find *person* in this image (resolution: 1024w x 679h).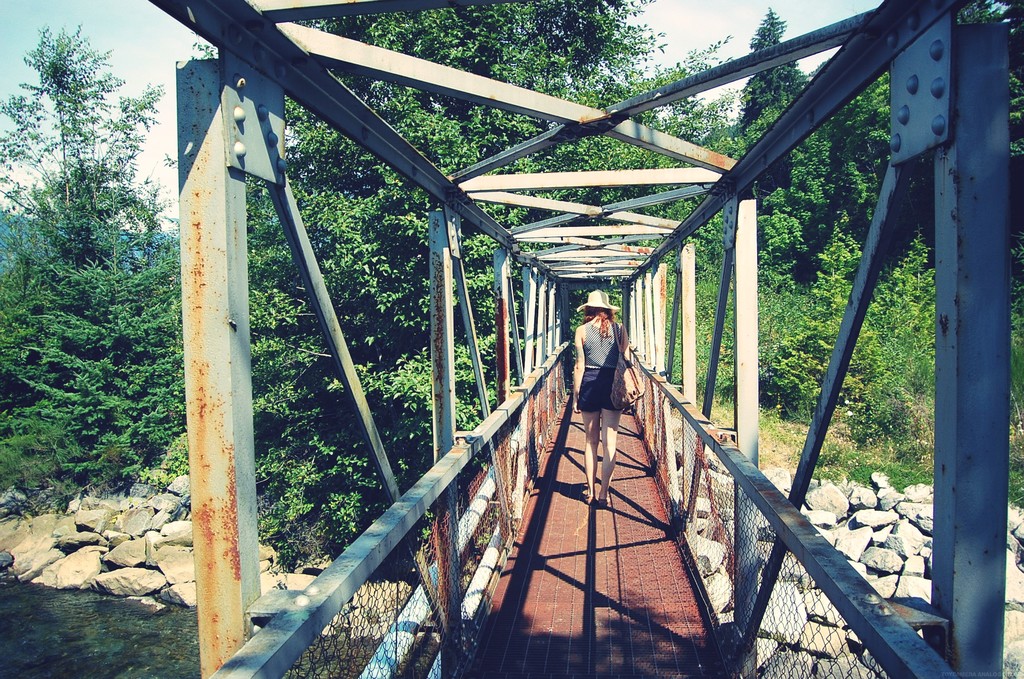
{"x1": 574, "y1": 290, "x2": 634, "y2": 507}.
